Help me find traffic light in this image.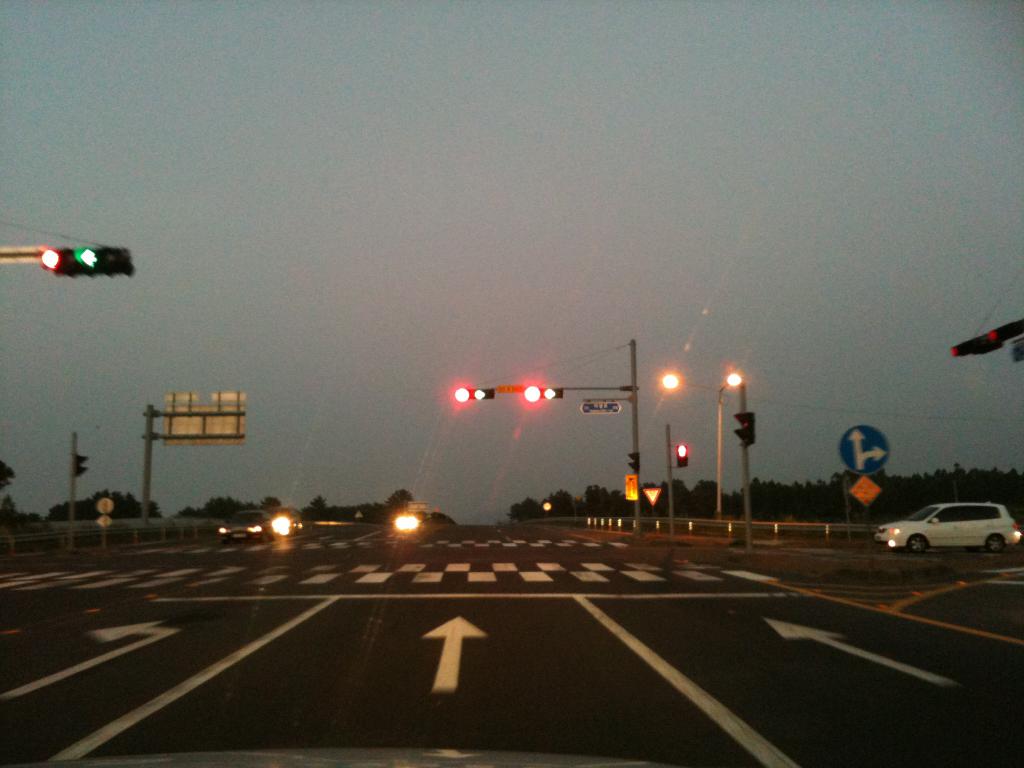
Found it: {"left": 732, "top": 410, "right": 757, "bottom": 448}.
